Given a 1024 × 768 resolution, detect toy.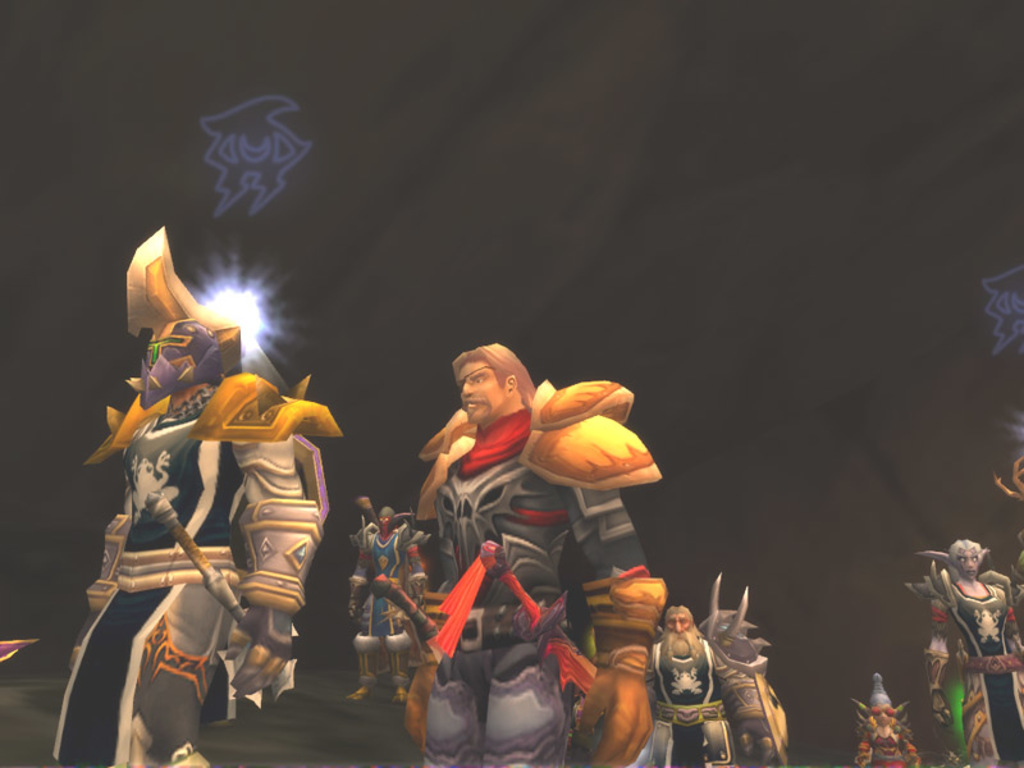
698 567 777 767.
